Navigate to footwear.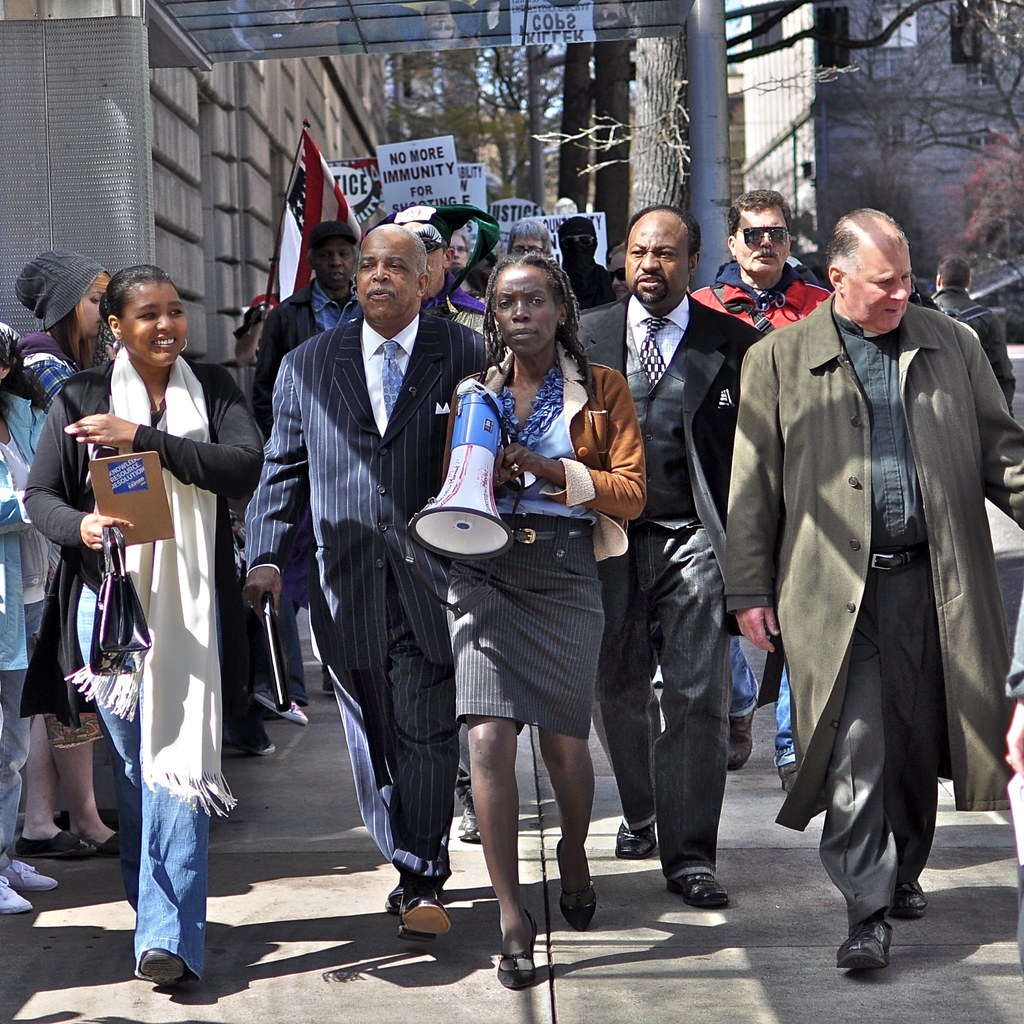
Navigation target: [132,946,184,984].
